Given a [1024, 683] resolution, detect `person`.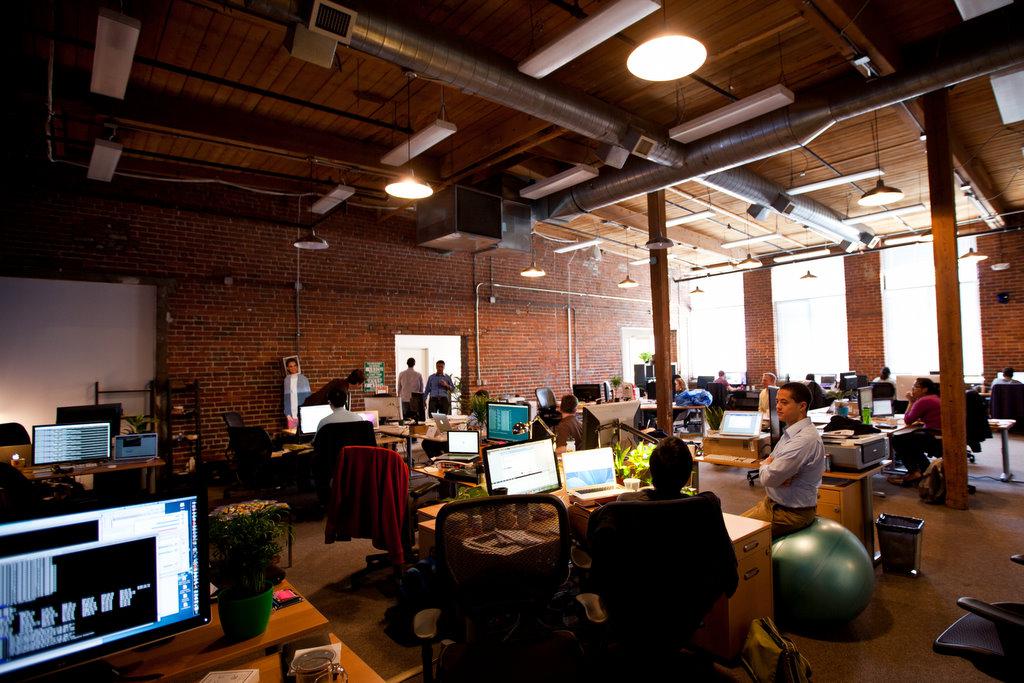
(985, 366, 1023, 392).
